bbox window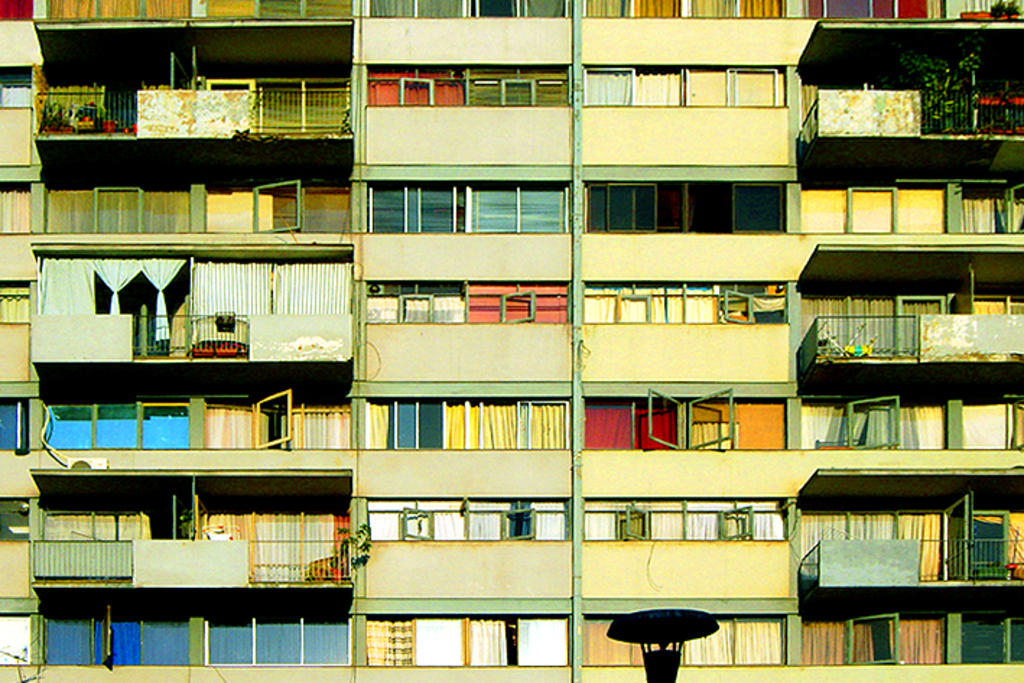
[358,606,578,671]
